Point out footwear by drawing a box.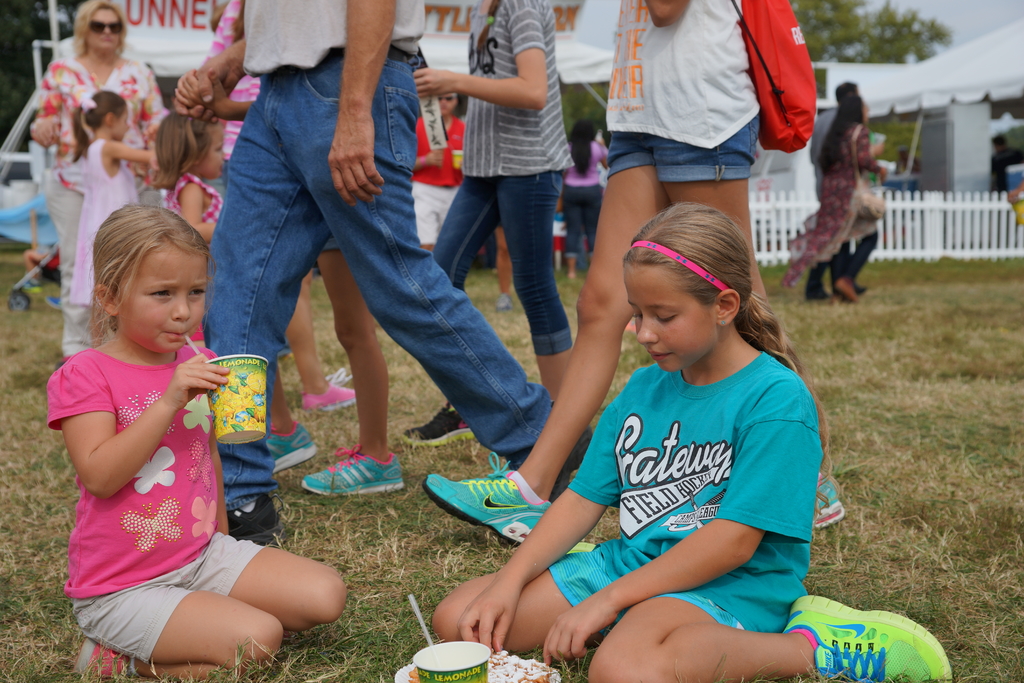
230,491,289,542.
